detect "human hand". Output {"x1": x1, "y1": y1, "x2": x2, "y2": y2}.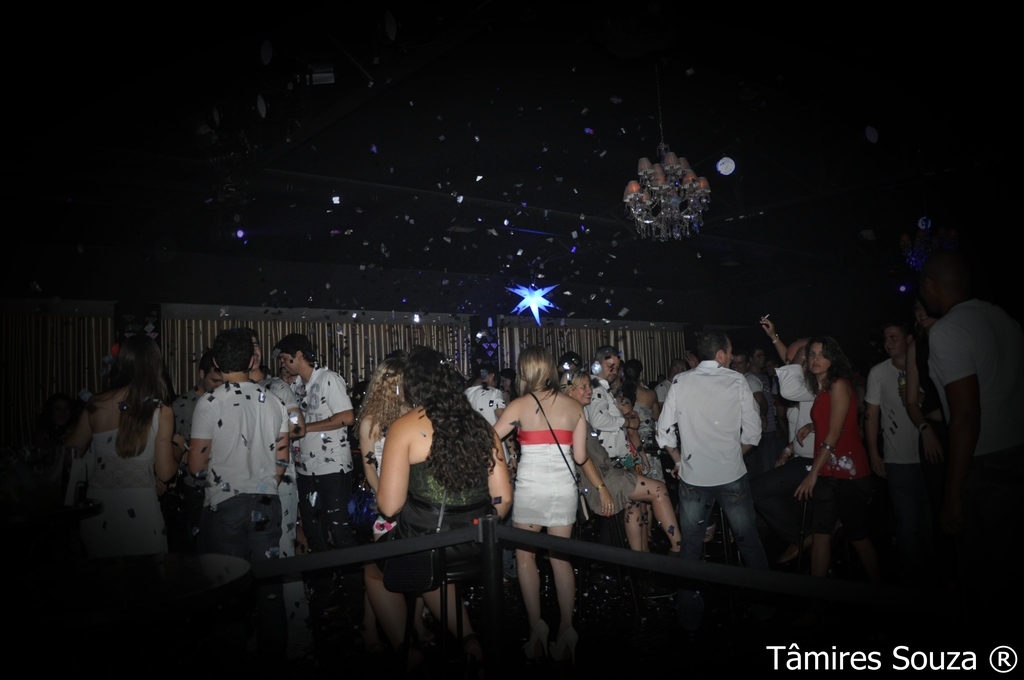
{"x1": 155, "y1": 478, "x2": 164, "y2": 496}.
